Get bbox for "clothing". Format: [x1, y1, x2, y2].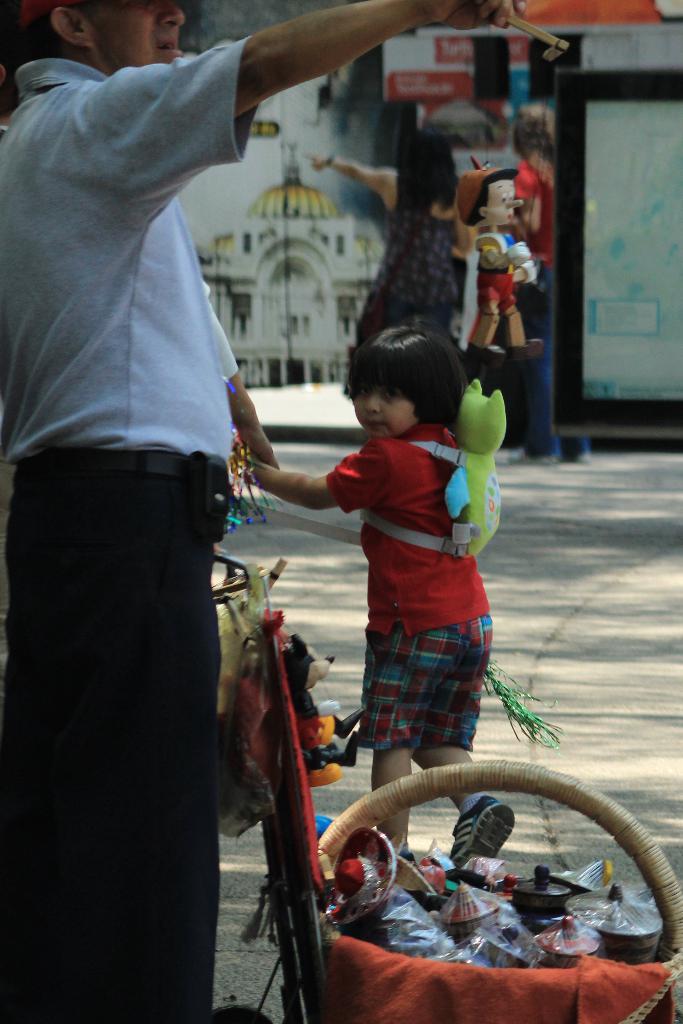
[324, 421, 471, 755].
